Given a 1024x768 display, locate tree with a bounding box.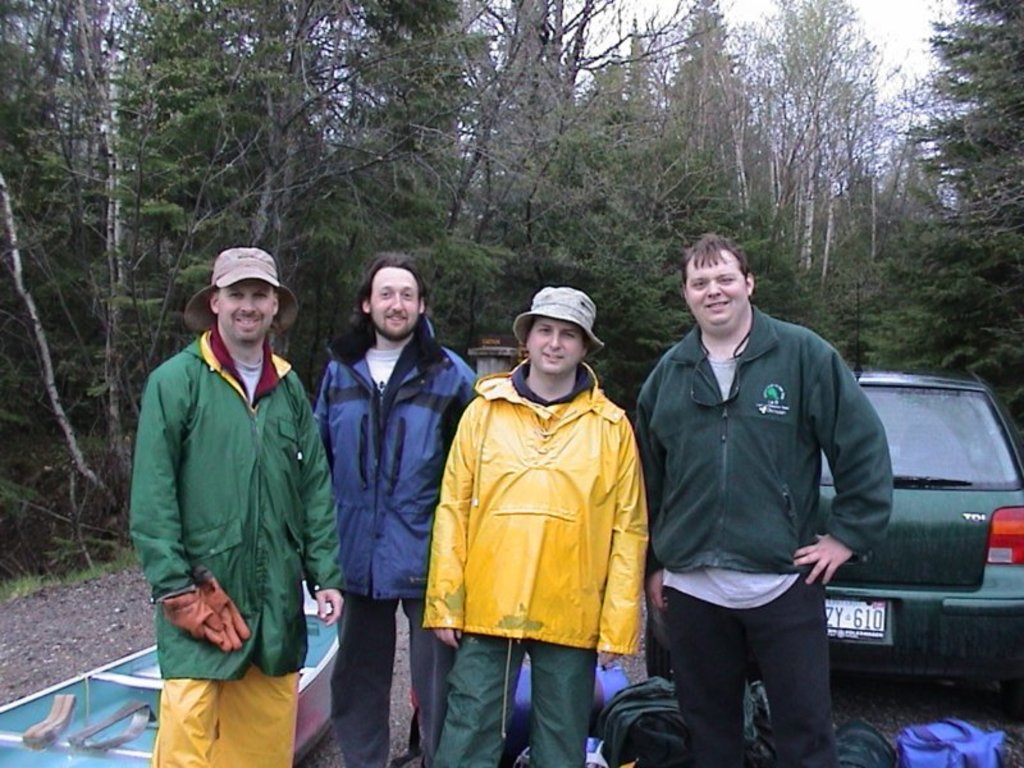
Located: <bbox>887, 36, 1010, 311</bbox>.
